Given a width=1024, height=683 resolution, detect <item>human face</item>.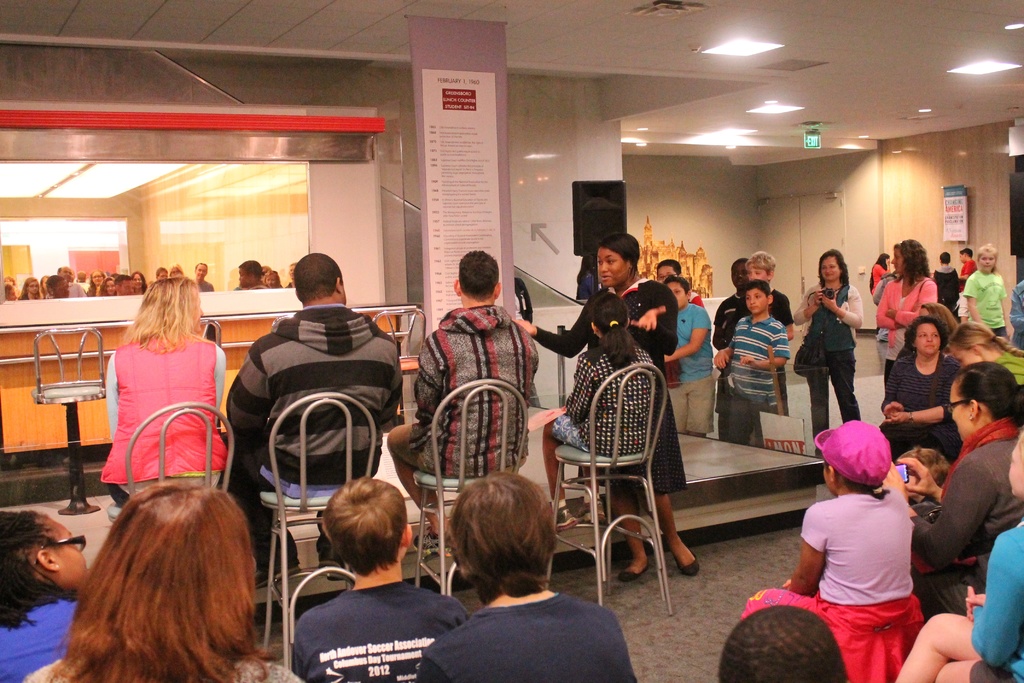
747 290 769 310.
